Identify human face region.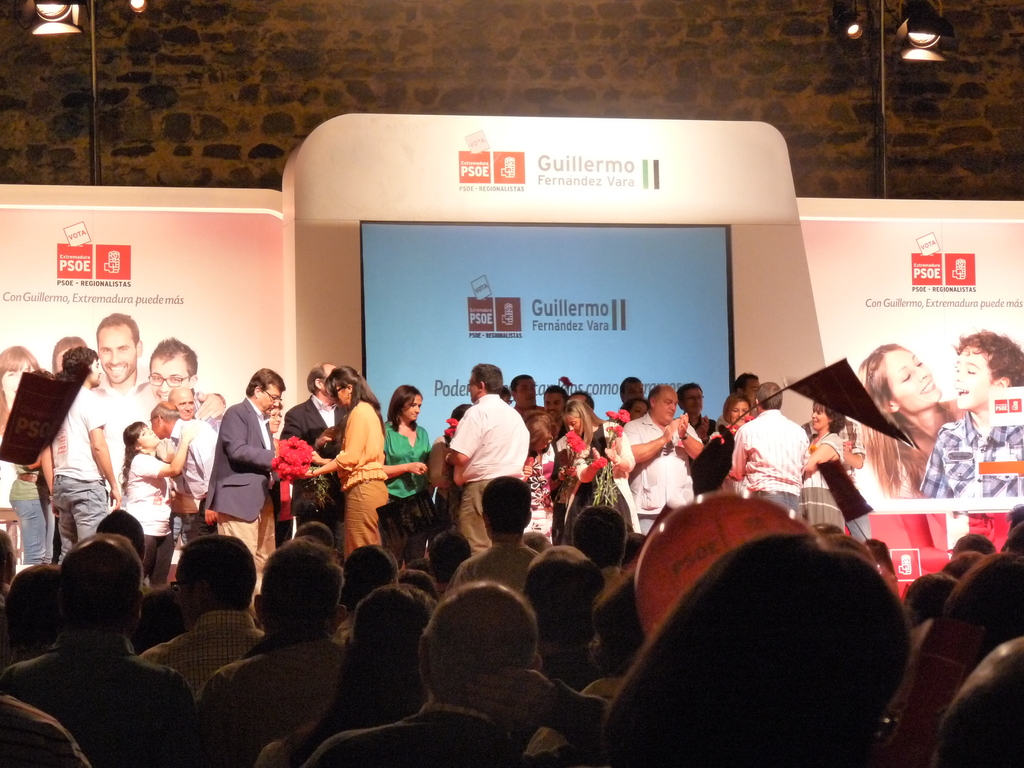
Region: Rect(152, 358, 195, 405).
